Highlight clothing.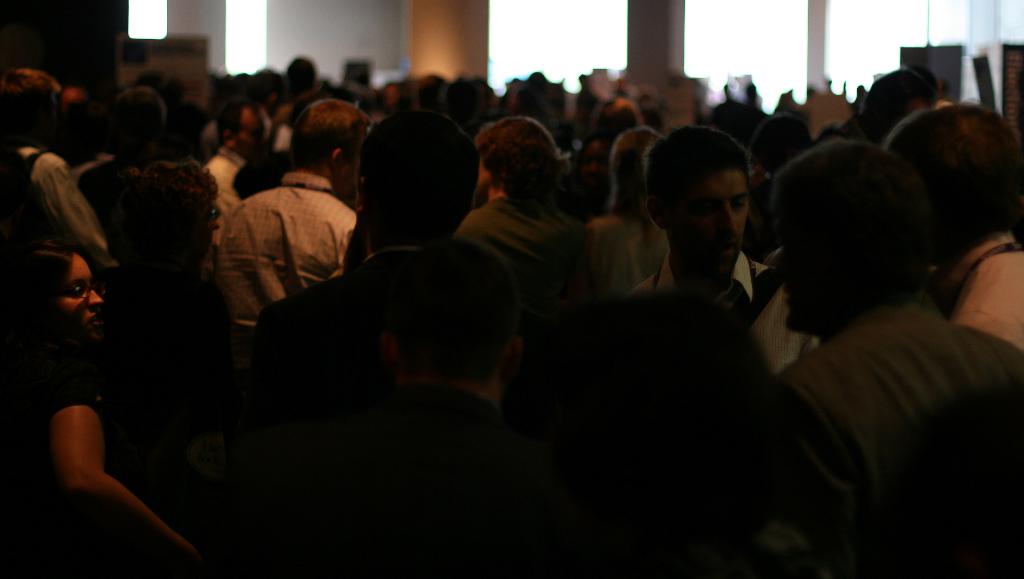
Highlighted region: [626,234,842,472].
